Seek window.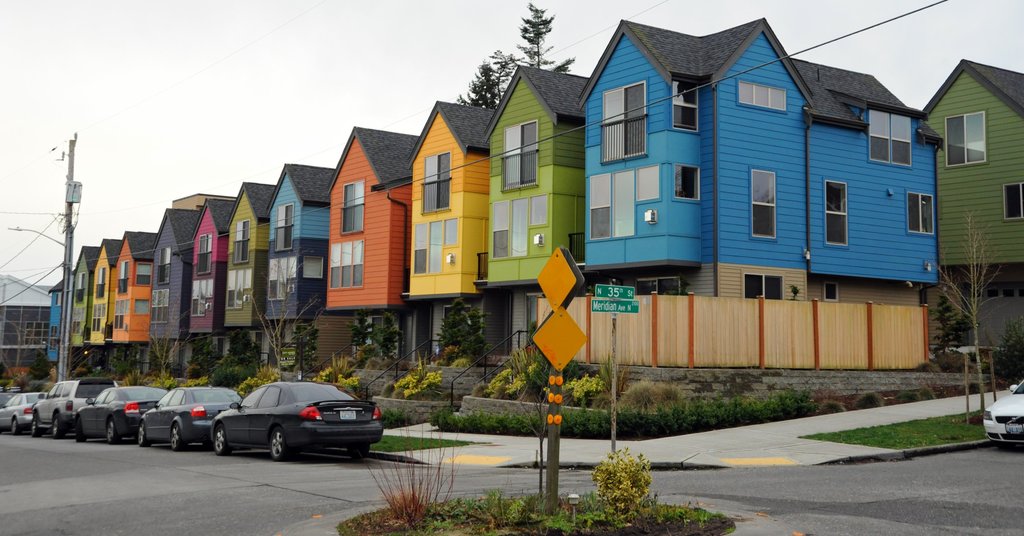
<bbox>604, 85, 648, 160</bbox>.
